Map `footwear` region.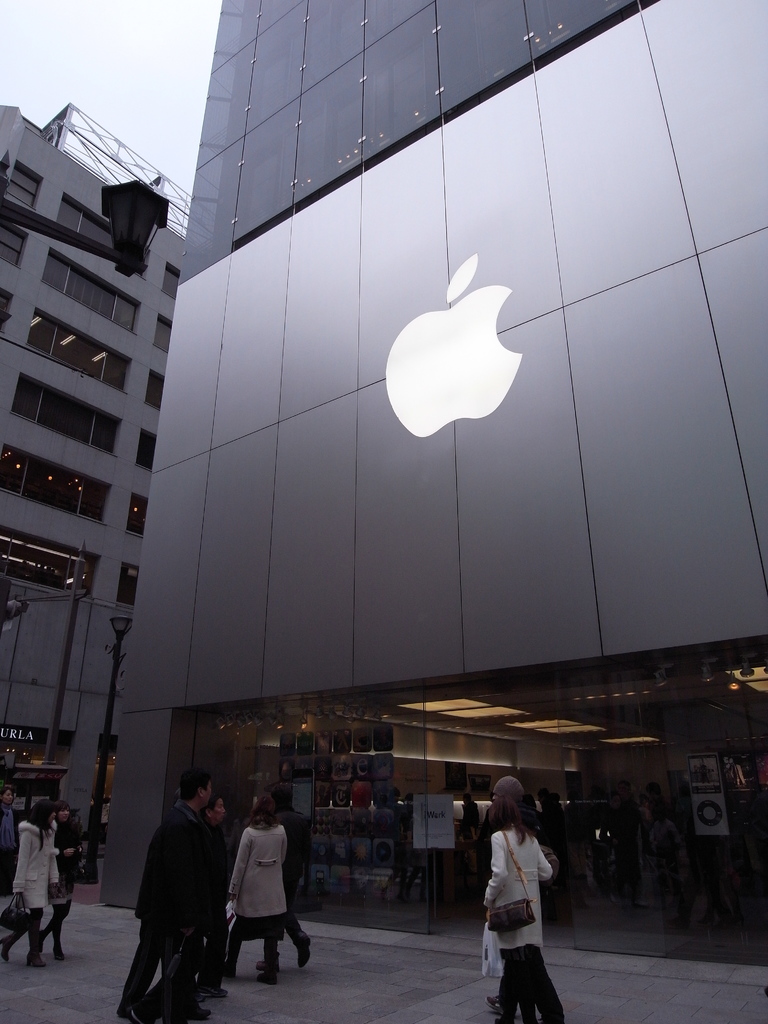
Mapped to [left=26, top=953, right=48, bottom=972].
